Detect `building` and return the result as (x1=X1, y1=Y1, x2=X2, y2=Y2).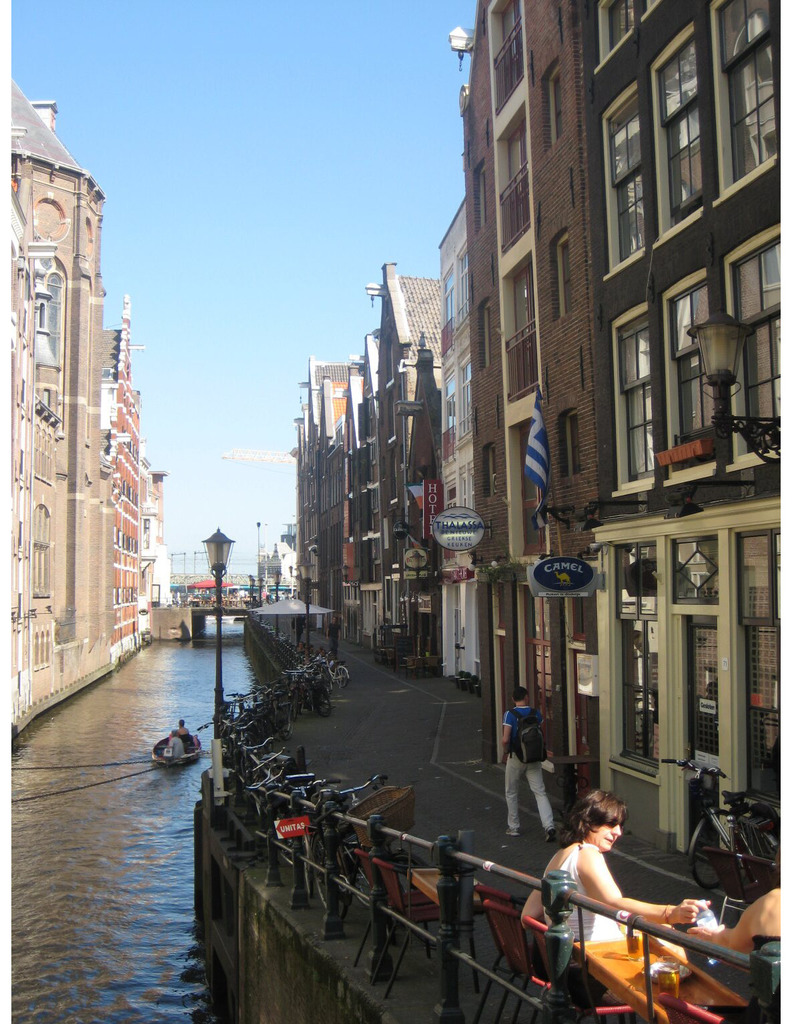
(x1=386, y1=335, x2=453, y2=672).
